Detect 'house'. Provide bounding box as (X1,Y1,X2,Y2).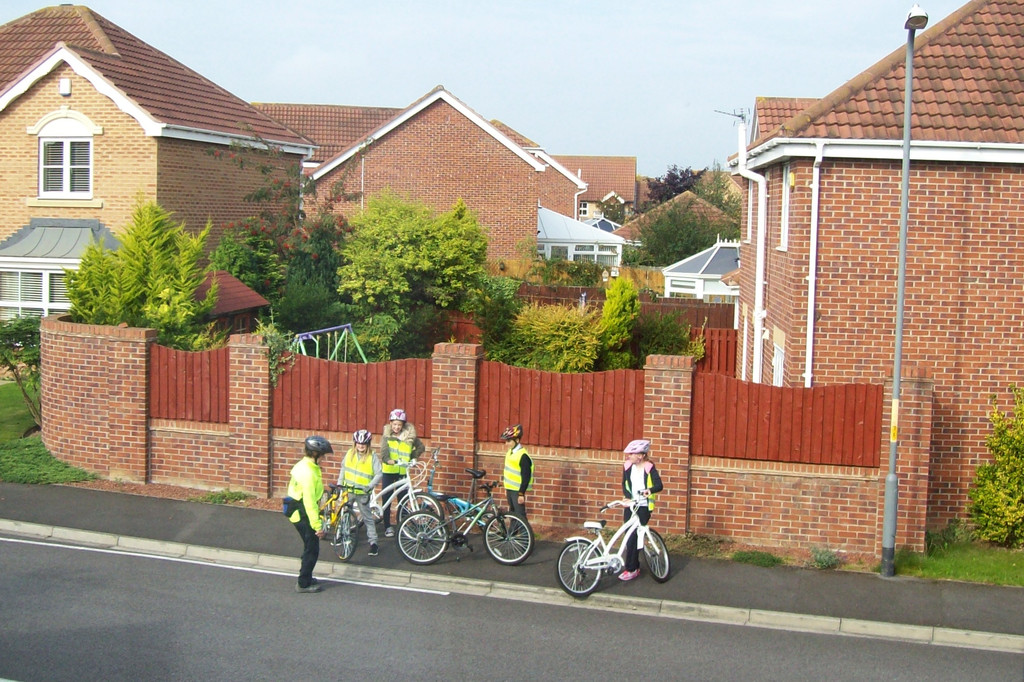
(0,0,320,356).
